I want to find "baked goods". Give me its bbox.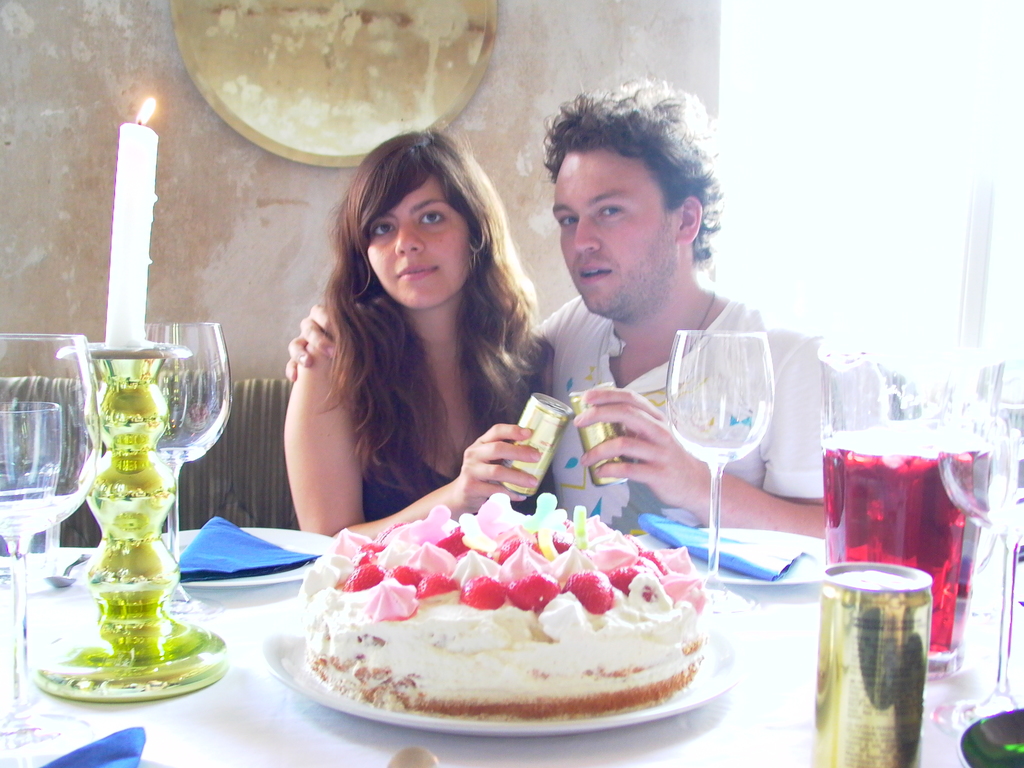
bbox(298, 491, 715, 724).
